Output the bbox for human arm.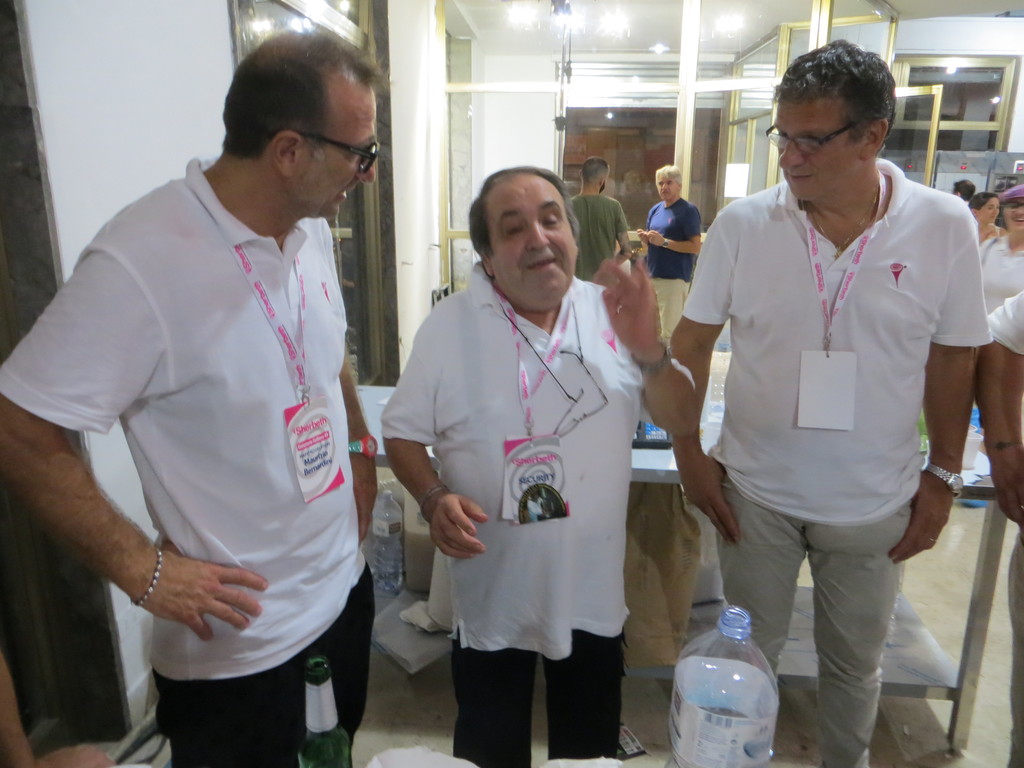
<region>378, 315, 490, 562</region>.
